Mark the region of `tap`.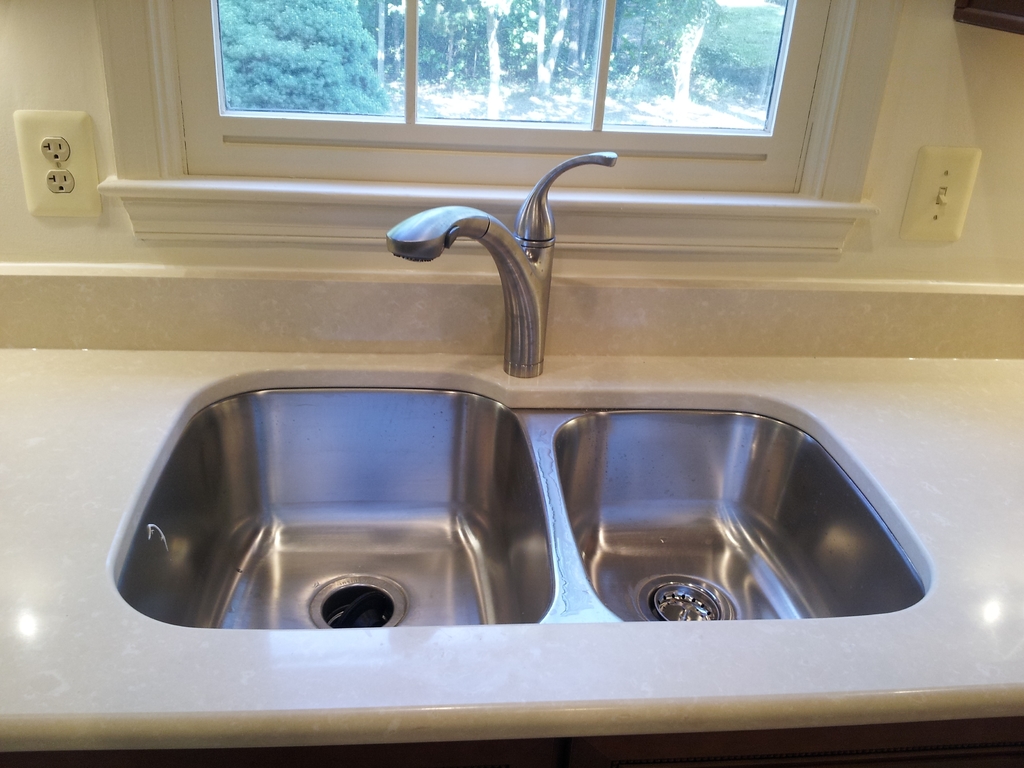
Region: bbox=(385, 148, 614, 372).
